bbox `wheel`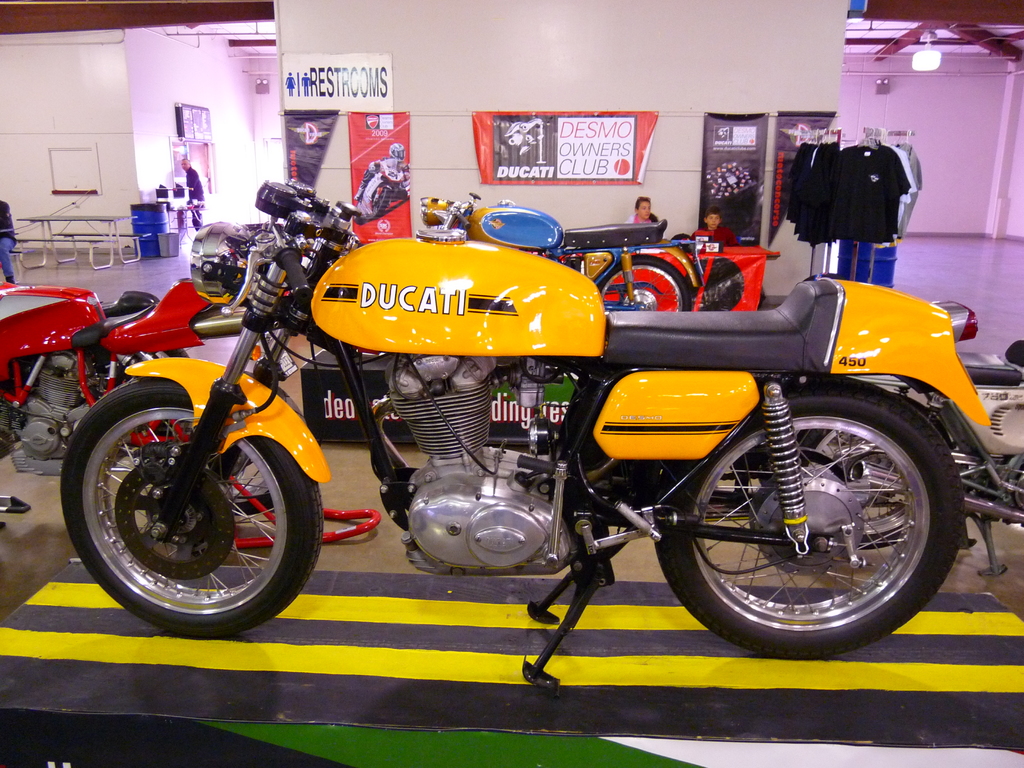
88,349,195,403
